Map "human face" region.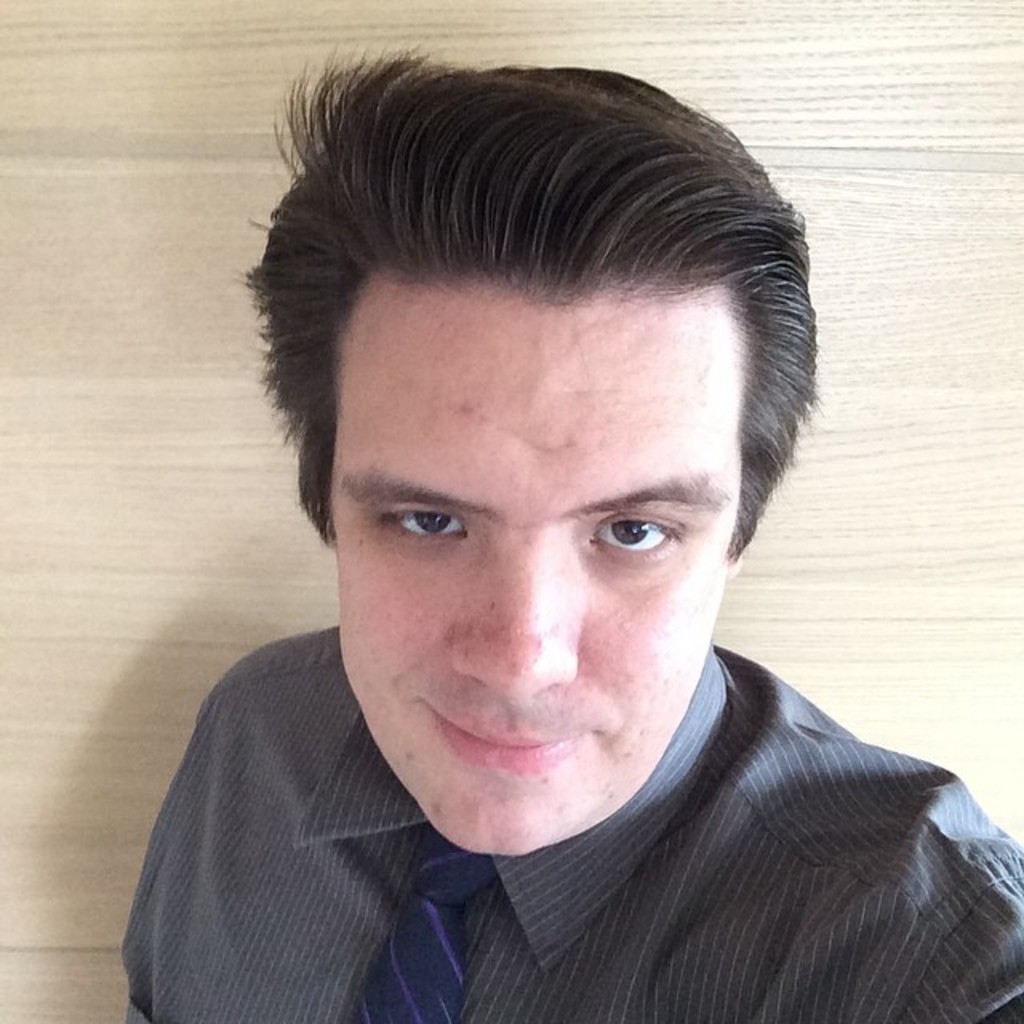
Mapped to rect(328, 286, 736, 854).
